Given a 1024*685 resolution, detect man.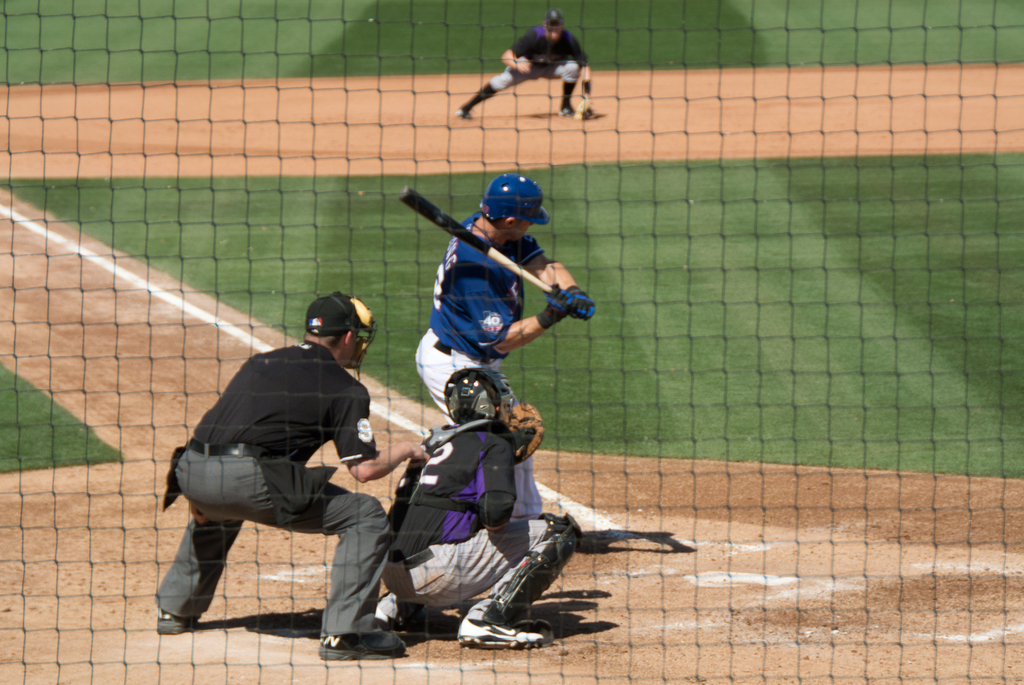
region(455, 9, 591, 121).
